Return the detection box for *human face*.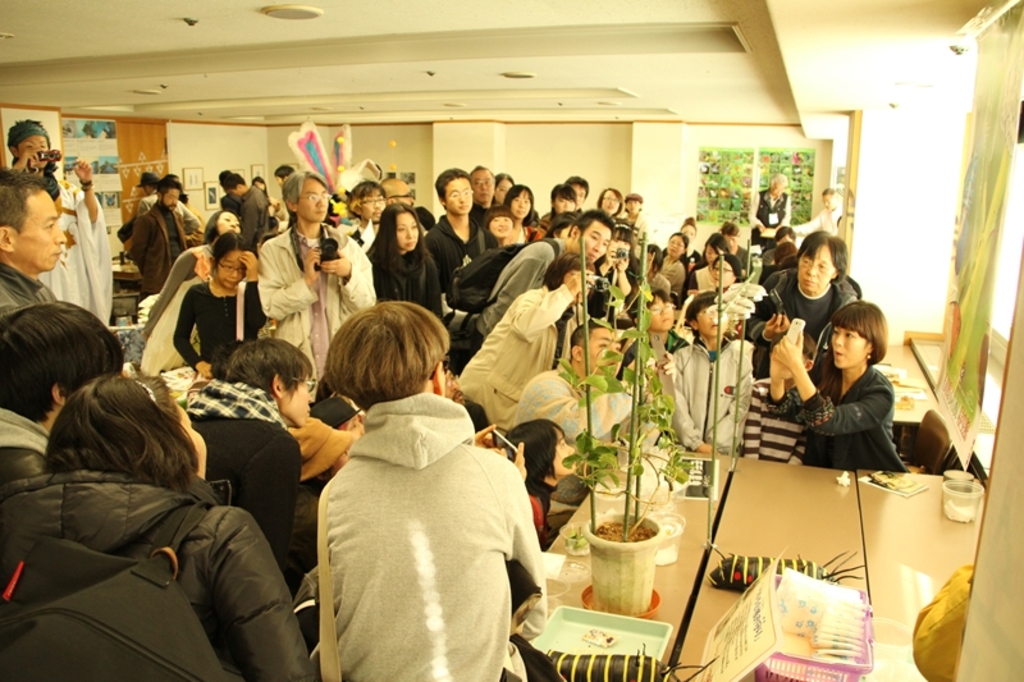
<bbox>282, 371, 311, 425</bbox>.
